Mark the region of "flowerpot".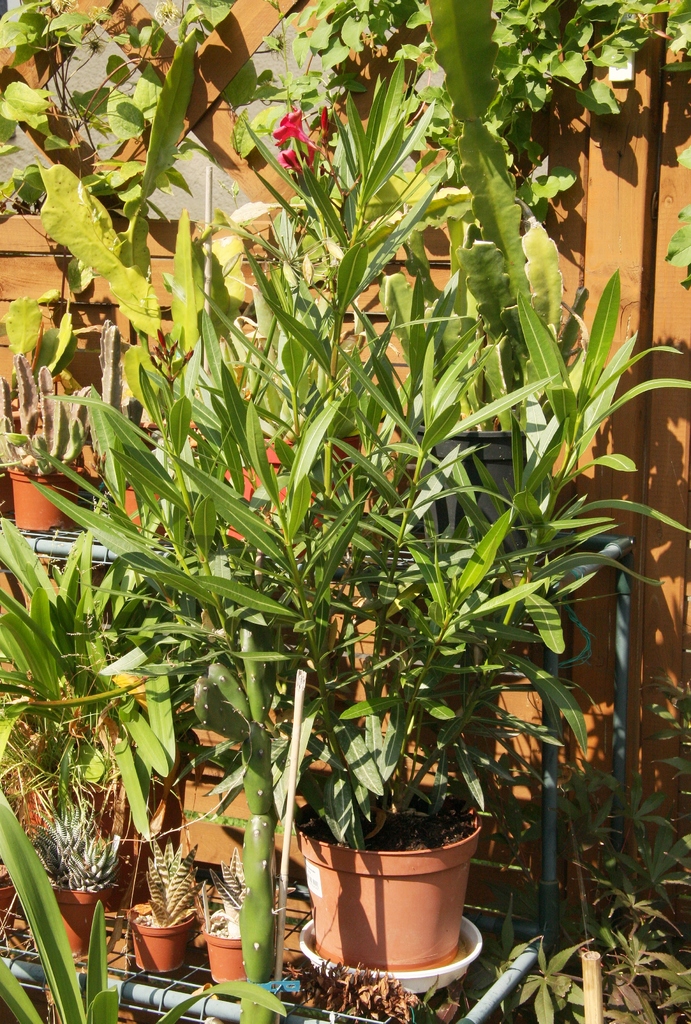
Region: pyautogui.locateOnScreen(200, 914, 241, 994).
